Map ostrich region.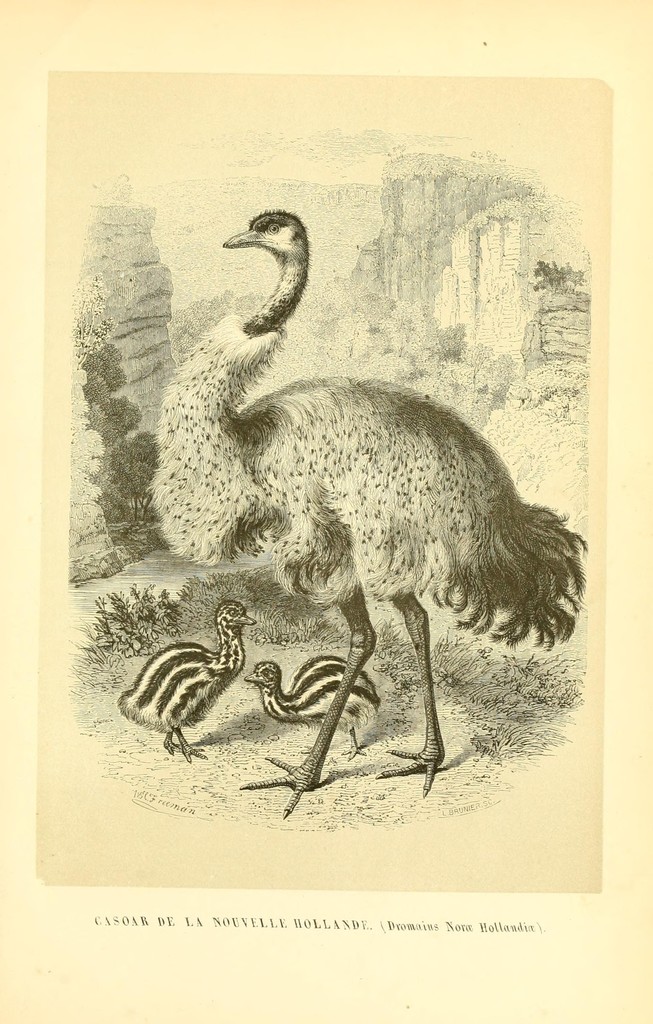
Mapped to left=119, top=593, right=259, bottom=756.
